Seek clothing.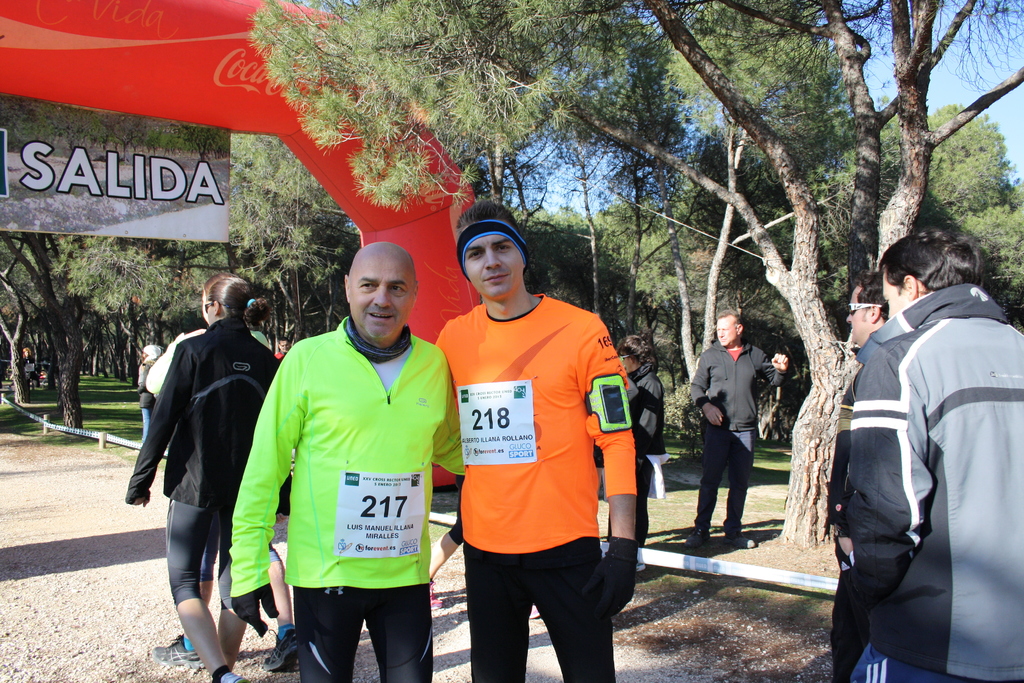
x1=828 y1=281 x2=1023 y2=682.
